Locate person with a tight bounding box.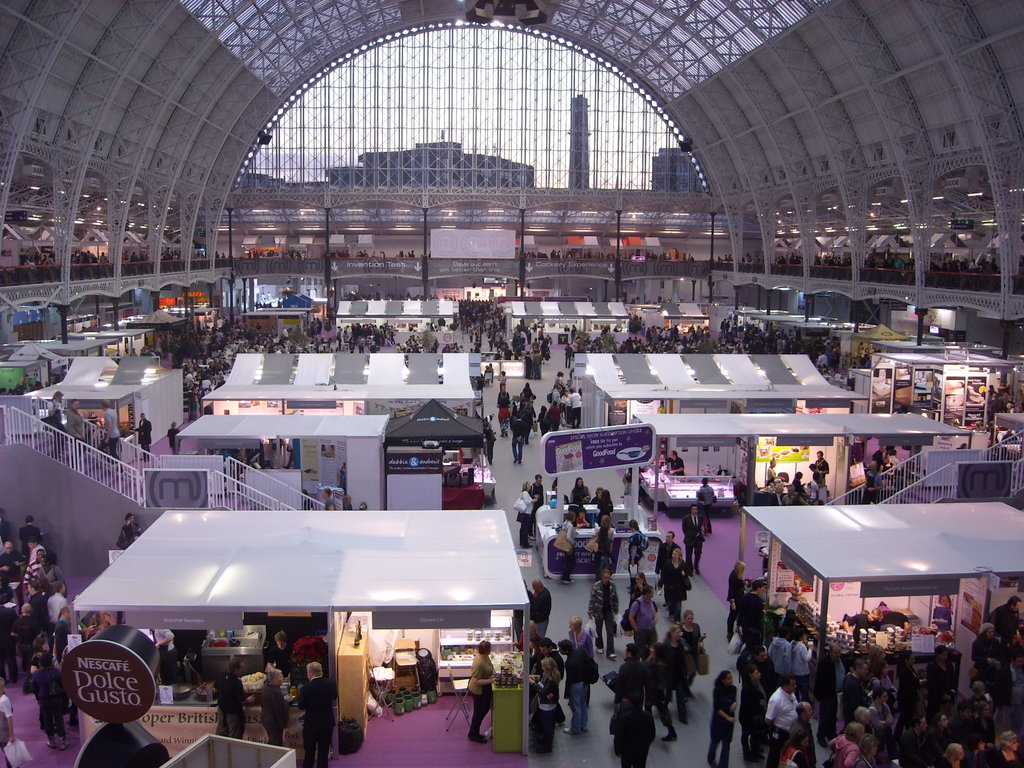
(left=888, top=448, right=903, bottom=471).
